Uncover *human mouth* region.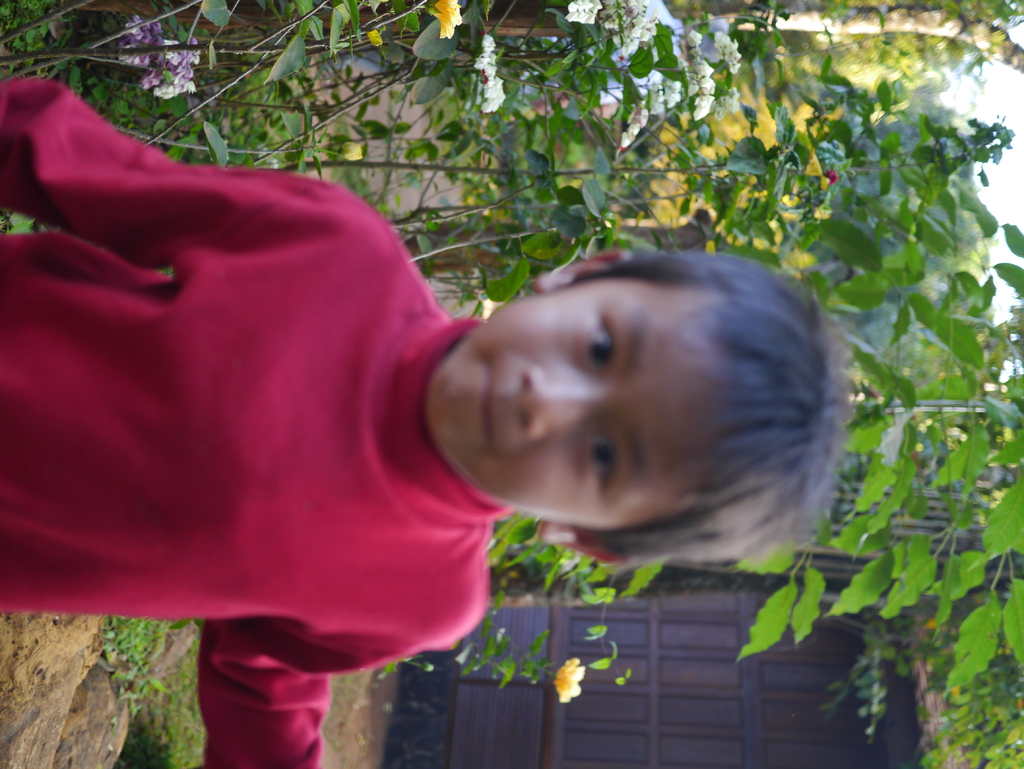
Uncovered: 484,364,495,437.
